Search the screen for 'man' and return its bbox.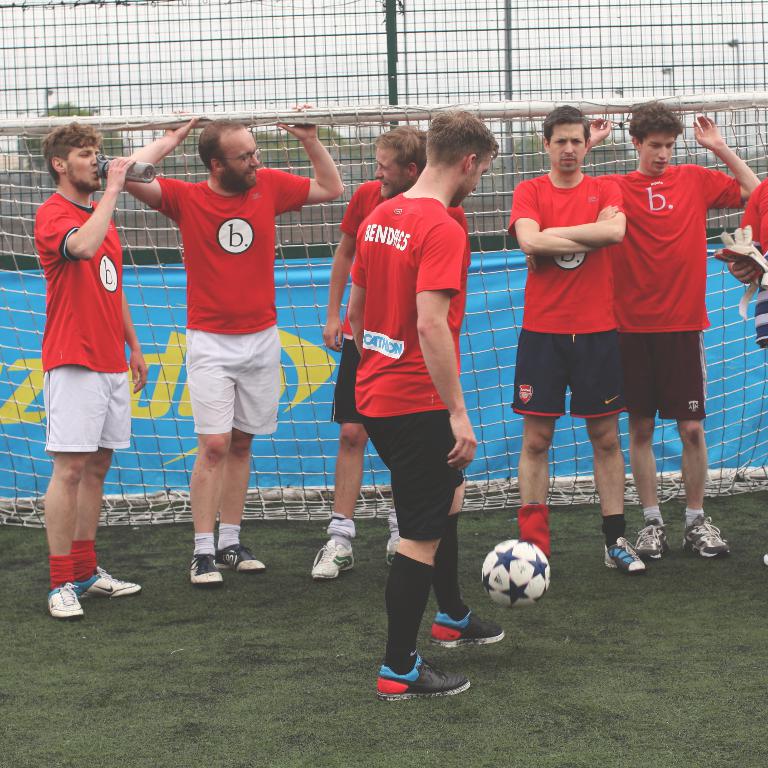
Found: {"left": 508, "top": 103, "right": 643, "bottom": 580}.
